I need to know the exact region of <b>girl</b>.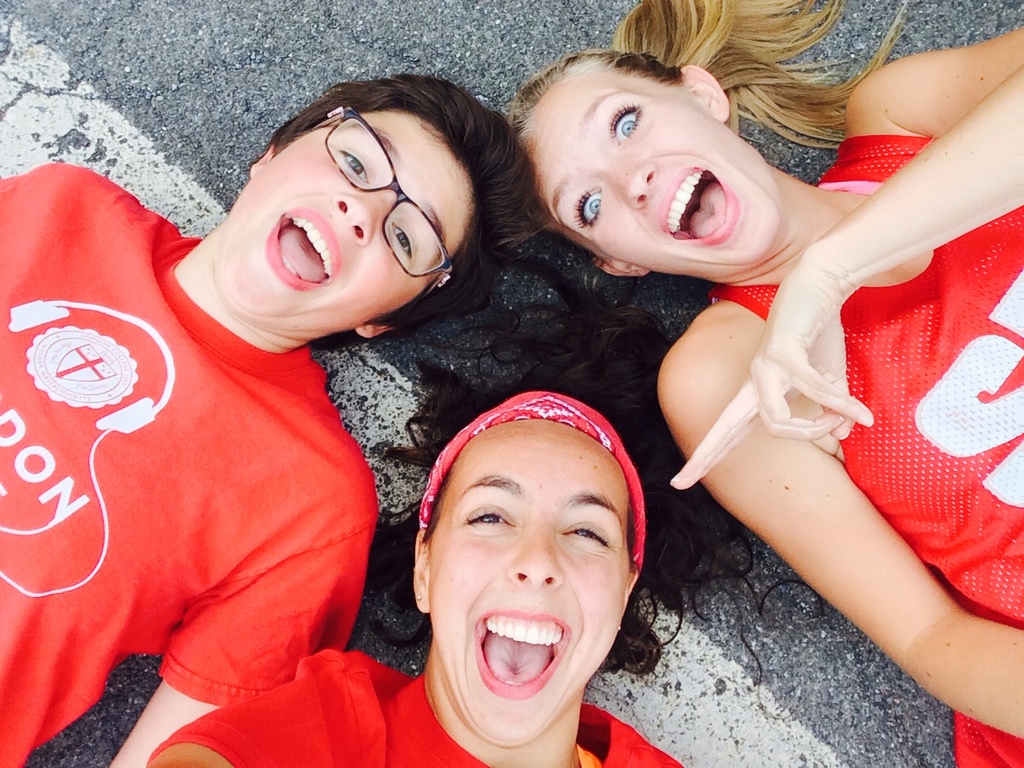
Region: 505:0:1023:767.
